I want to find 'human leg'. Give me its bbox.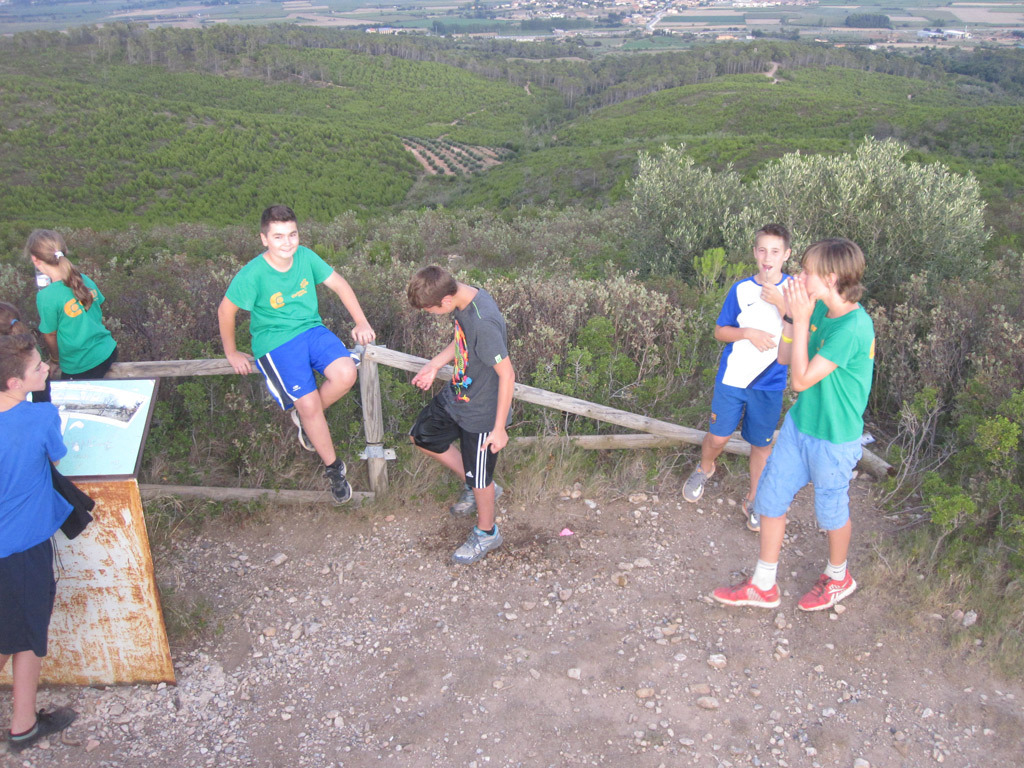
detection(262, 329, 362, 507).
